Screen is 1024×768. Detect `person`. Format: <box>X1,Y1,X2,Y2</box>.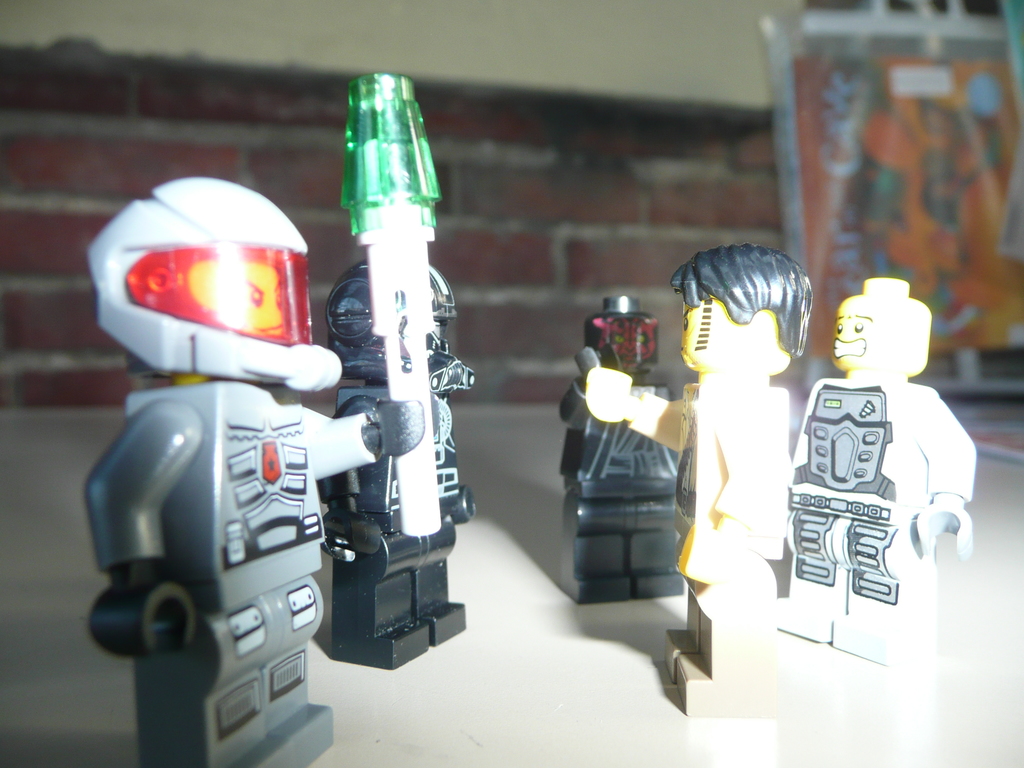
<box>777,280,980,669</box>.
